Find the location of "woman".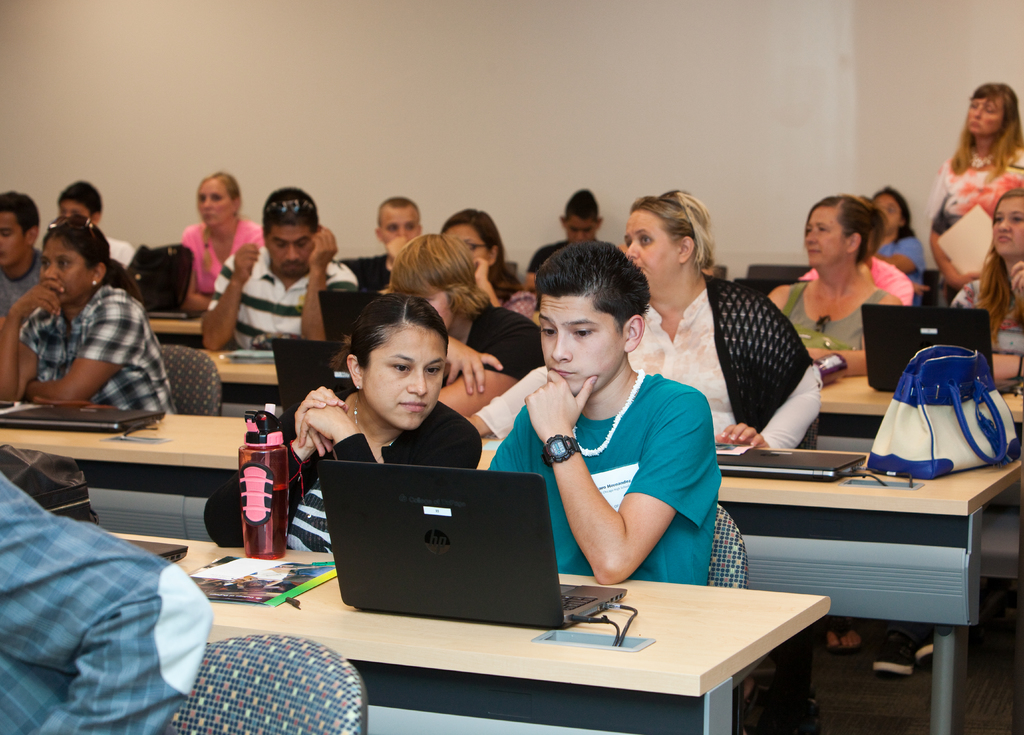
Location: region(623, 188, 823, 447).
